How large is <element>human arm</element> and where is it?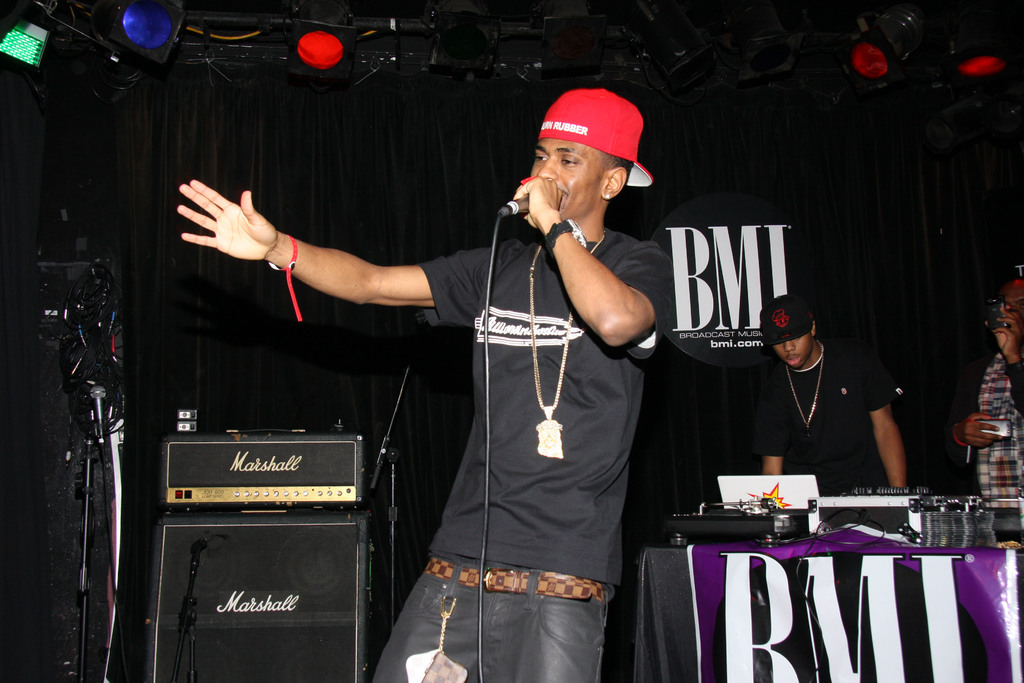
Bounding box: locate(865, 356, 915, 502).
